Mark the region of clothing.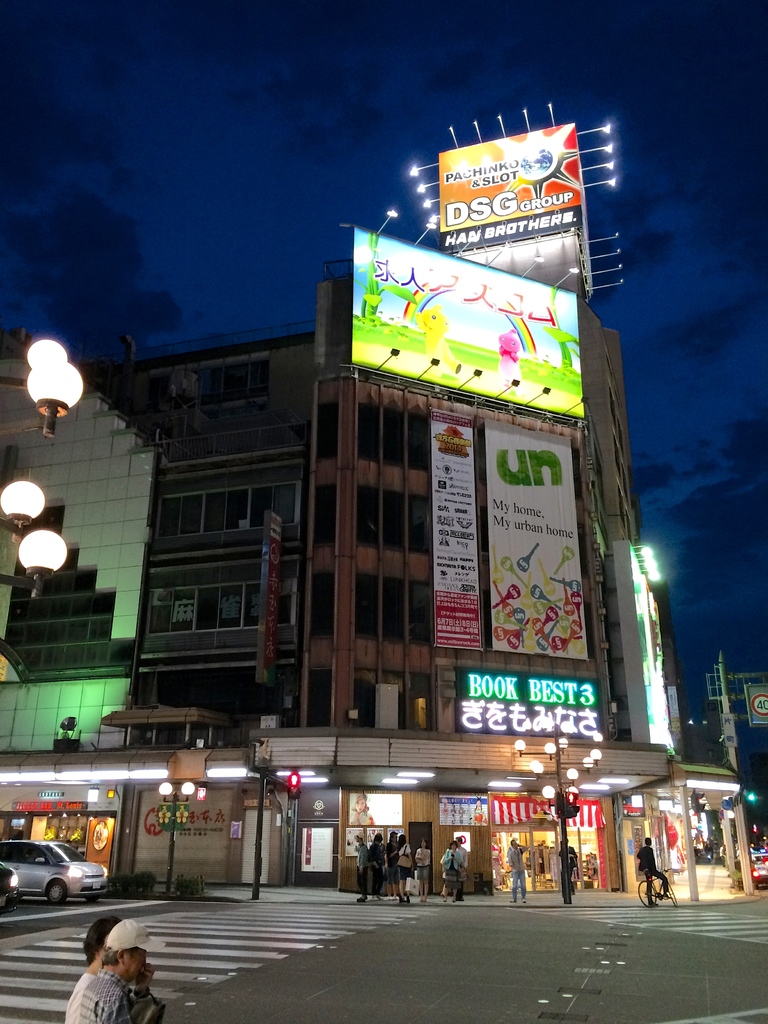
Region: l=503, t=841, r=532, b=897.
